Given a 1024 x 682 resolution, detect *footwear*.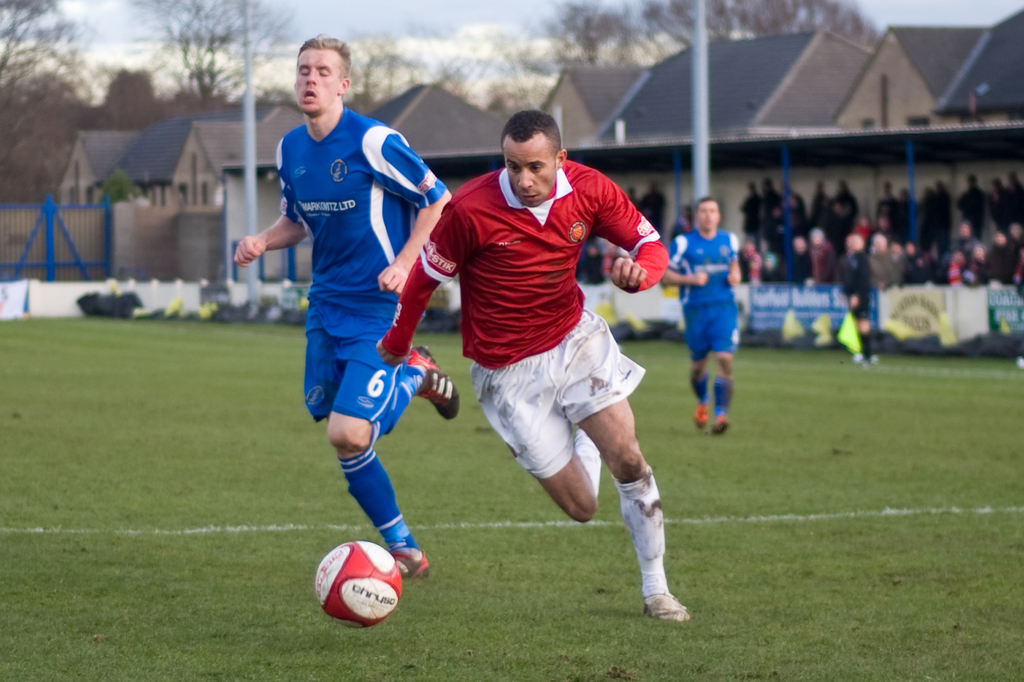
region(694, 406, 706, 425).
